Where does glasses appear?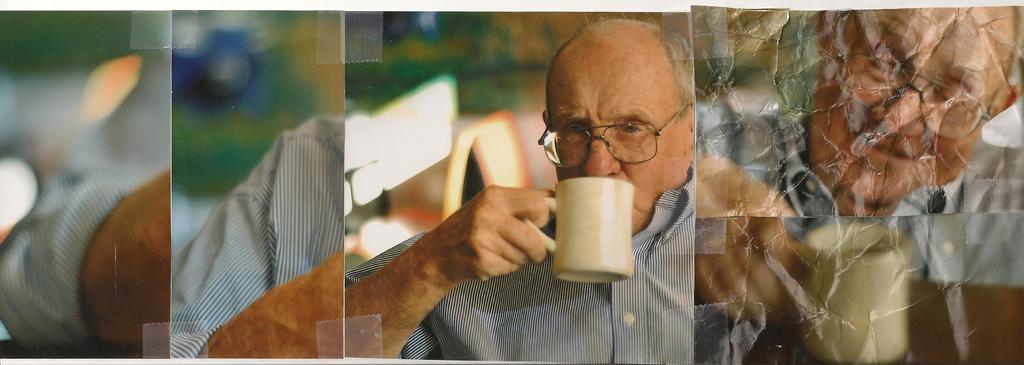
Appears at 836:35:991:141.
